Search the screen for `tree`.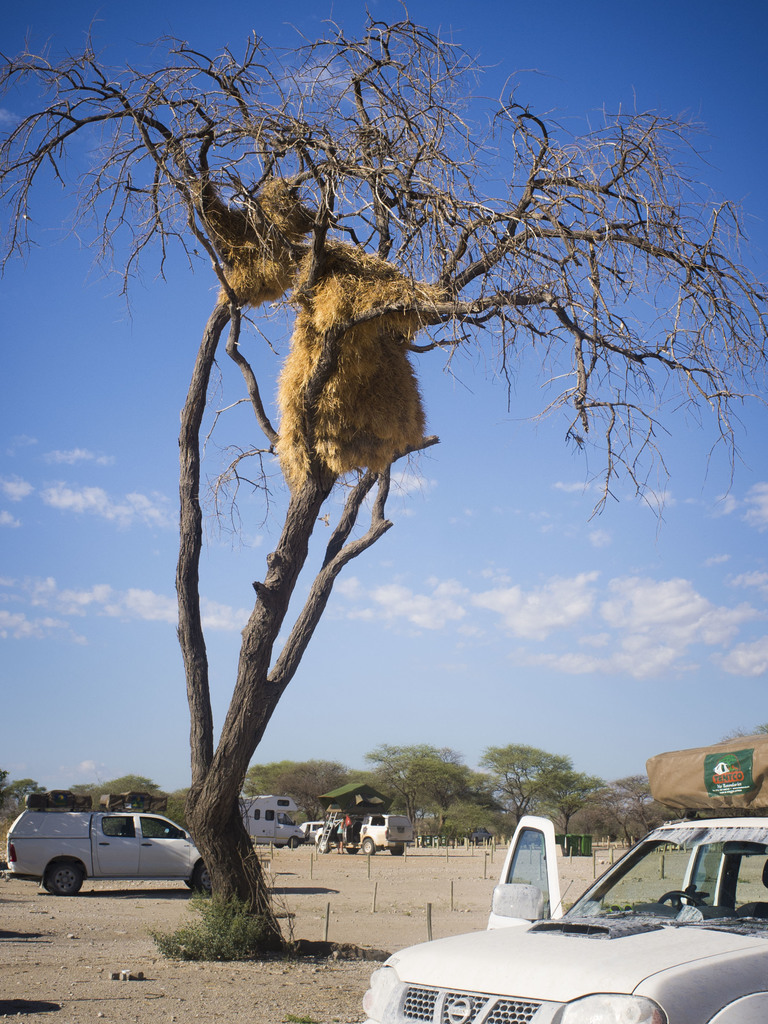
Found at [x1=150, y1=785, x2=198, y2=834].
